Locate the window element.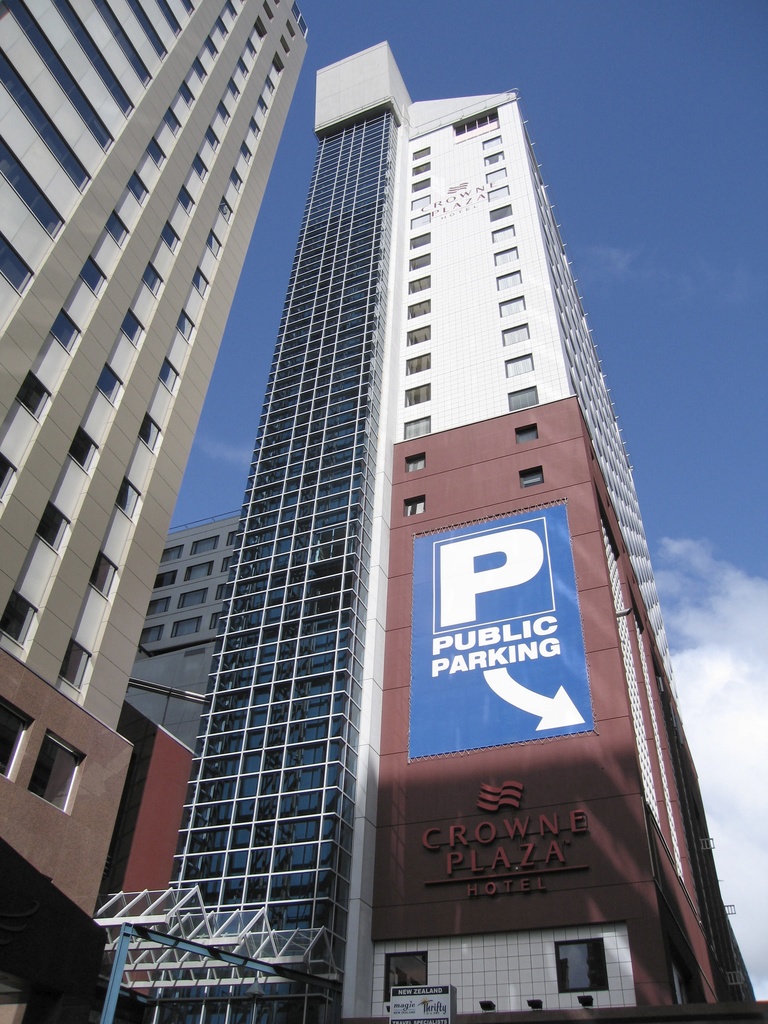
Element bbox: 412,175,431,196.
